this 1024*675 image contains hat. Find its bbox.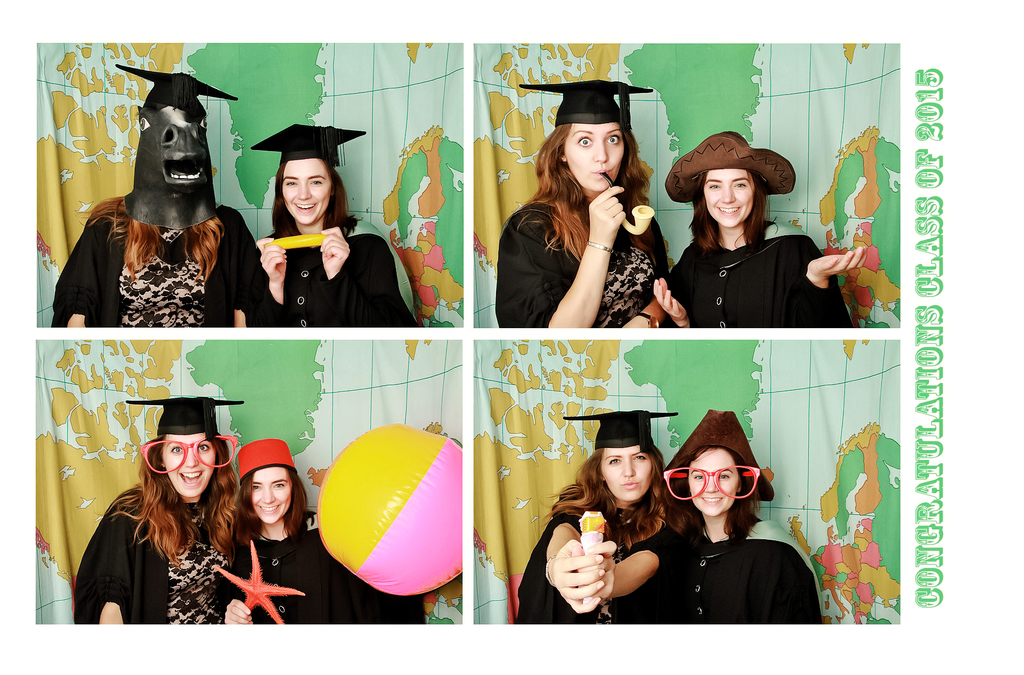
pyautogui.locateOnScreen(519, 77, 652, 131).
